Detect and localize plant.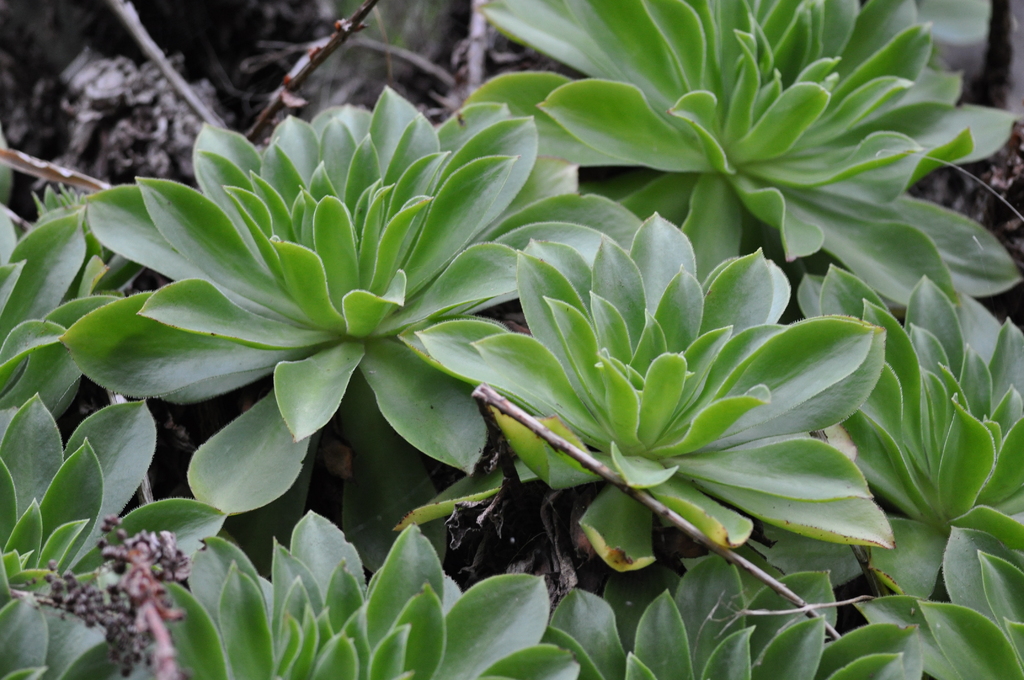
Localized at crop(72, 70, 635, 517).
